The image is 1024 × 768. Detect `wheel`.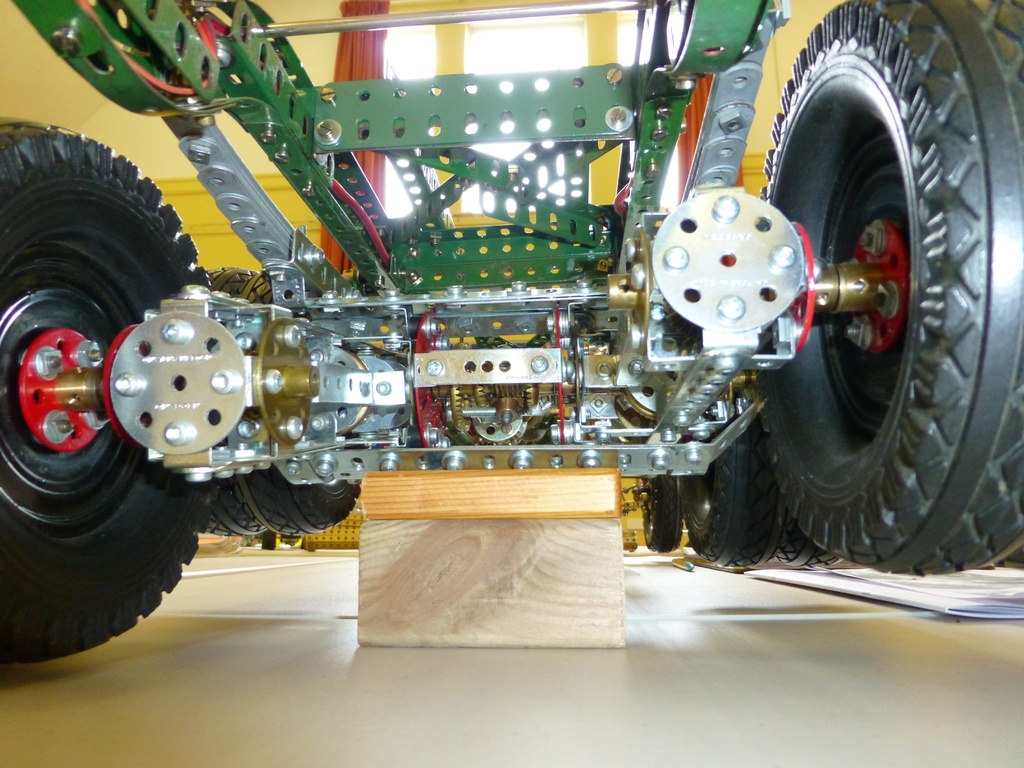
Detection: 637, 478, 682, 550.
